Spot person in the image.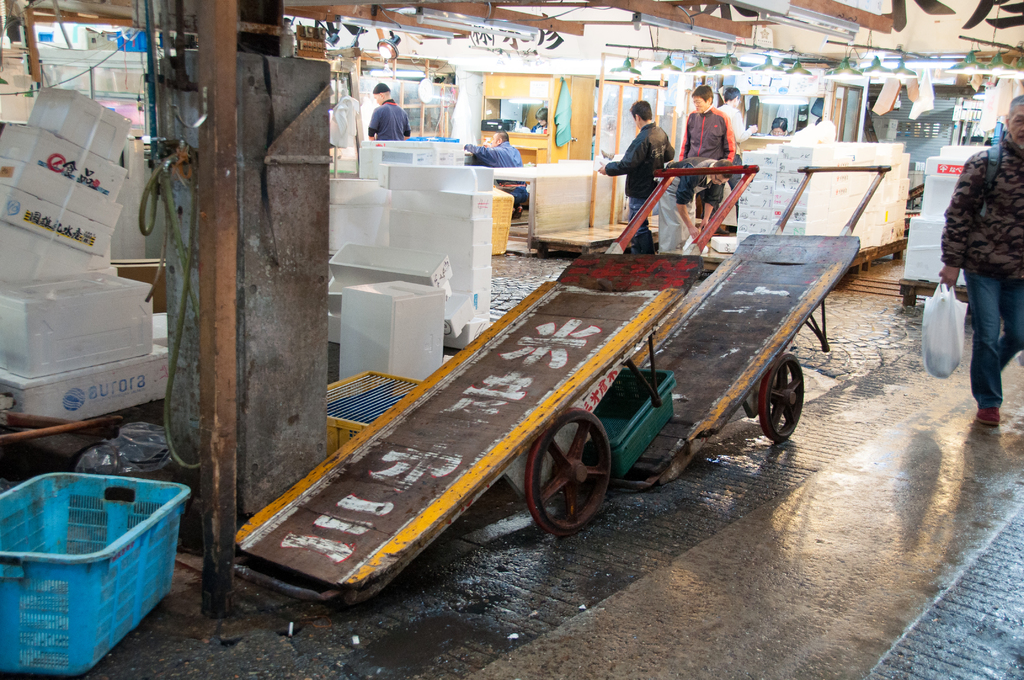
person found at (938,94,1023,425).
